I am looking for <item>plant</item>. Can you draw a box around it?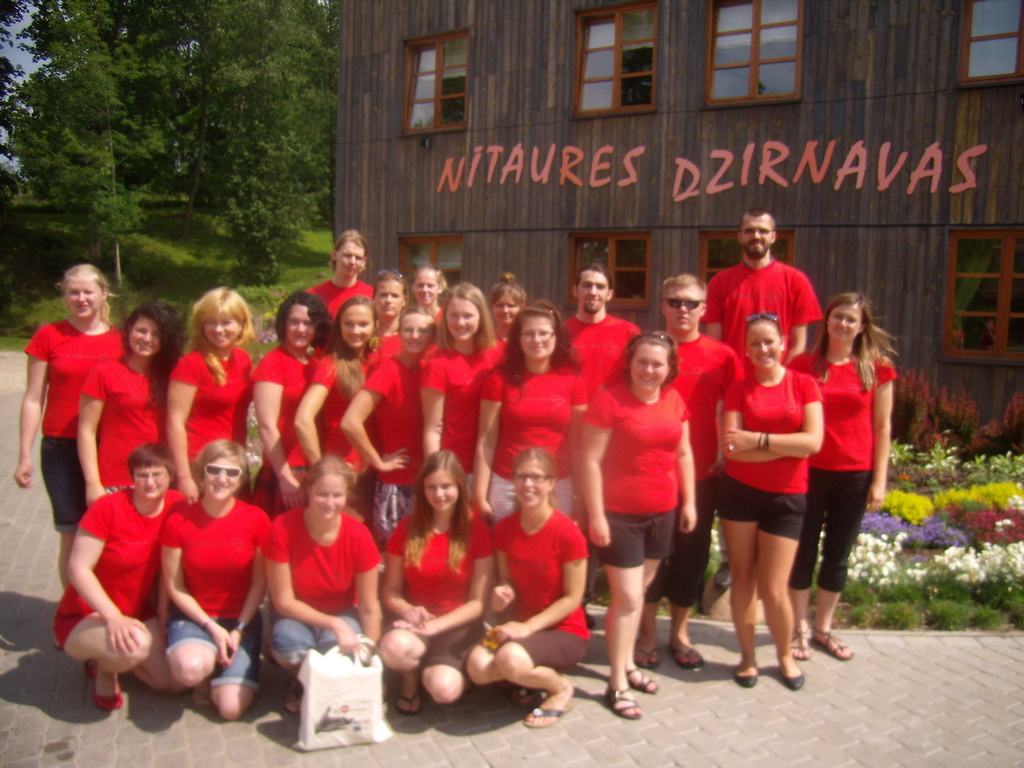
Sure, the bounding box is <region>935, 477, 983, 509</region>.
